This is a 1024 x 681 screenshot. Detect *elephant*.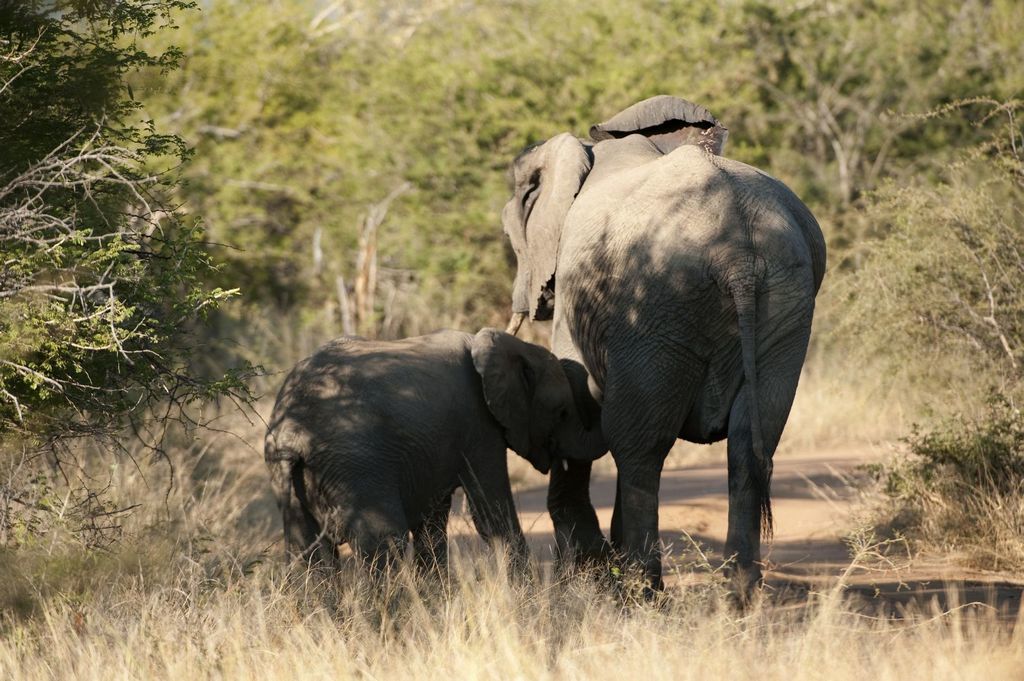
x1=260, y1=330, x2=594, y2=660.
